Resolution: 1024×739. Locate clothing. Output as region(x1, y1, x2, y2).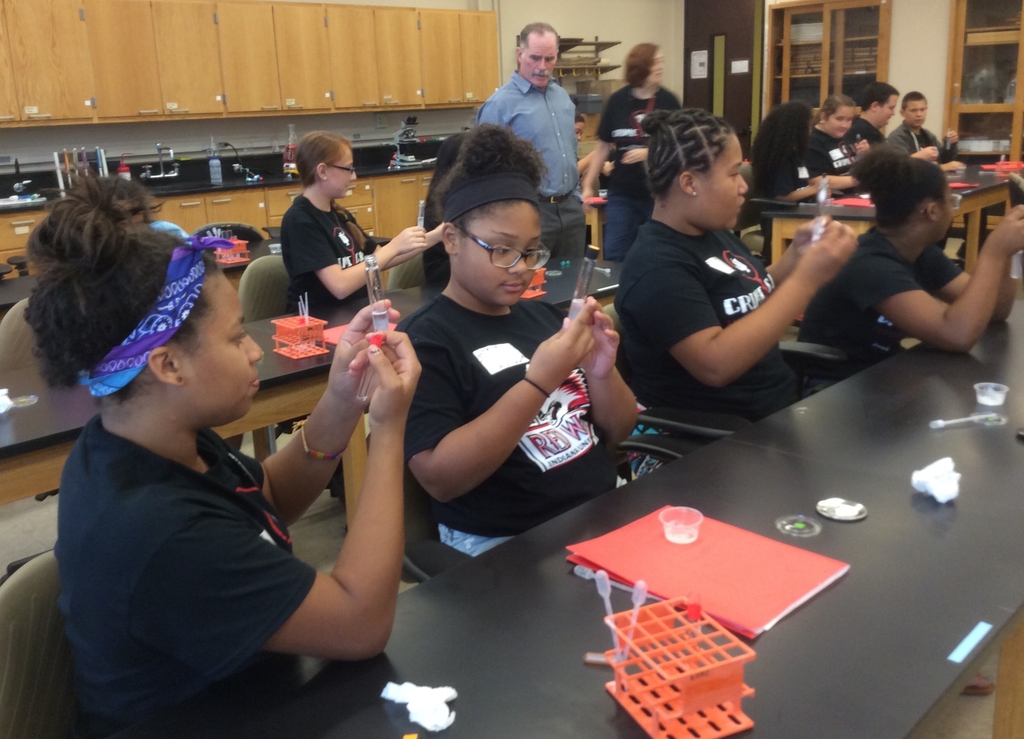
region(810, 122, 866, 191).
